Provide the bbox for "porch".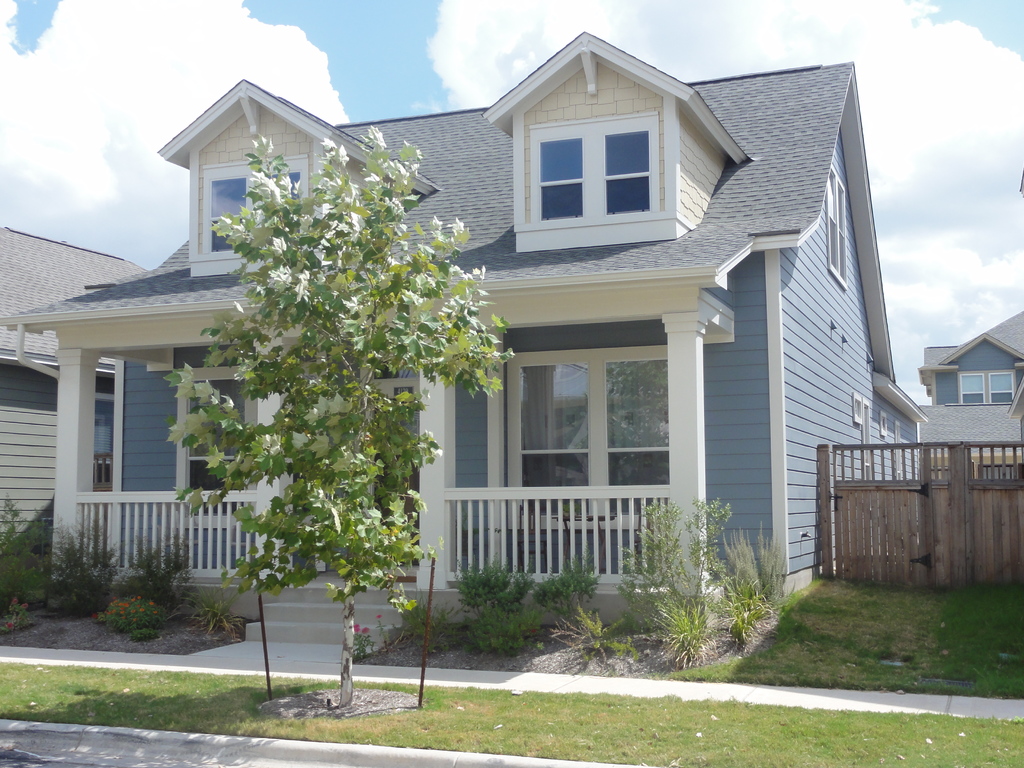
(51,557,739,648).
